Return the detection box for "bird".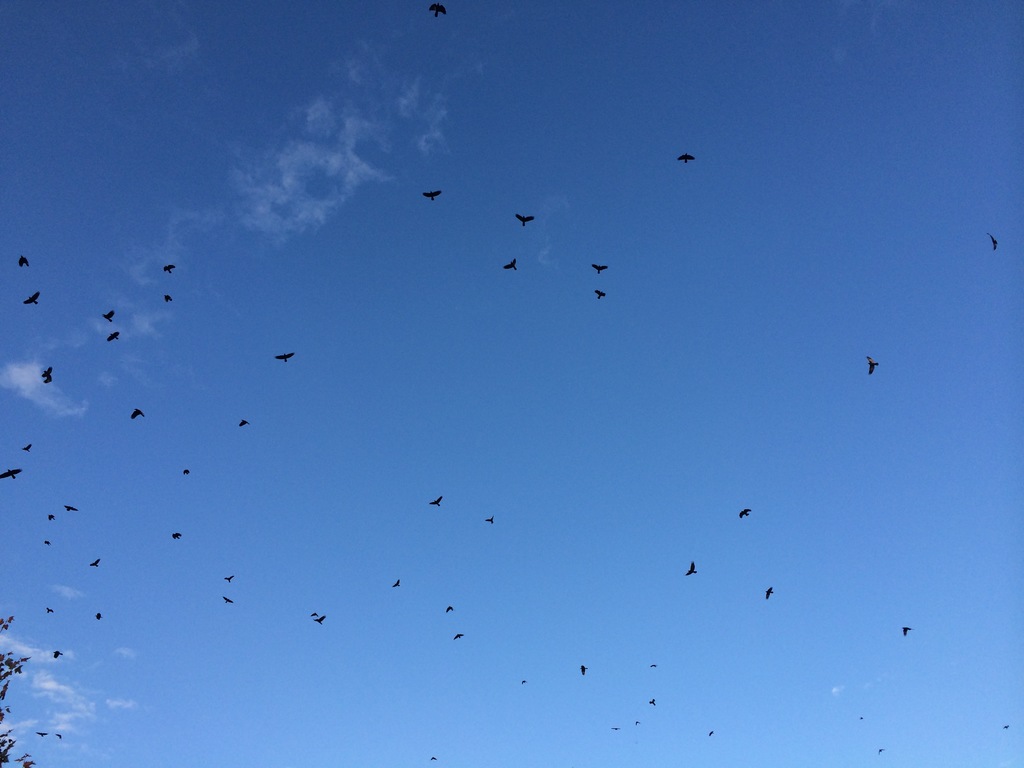
676, 148, 699, 168.
